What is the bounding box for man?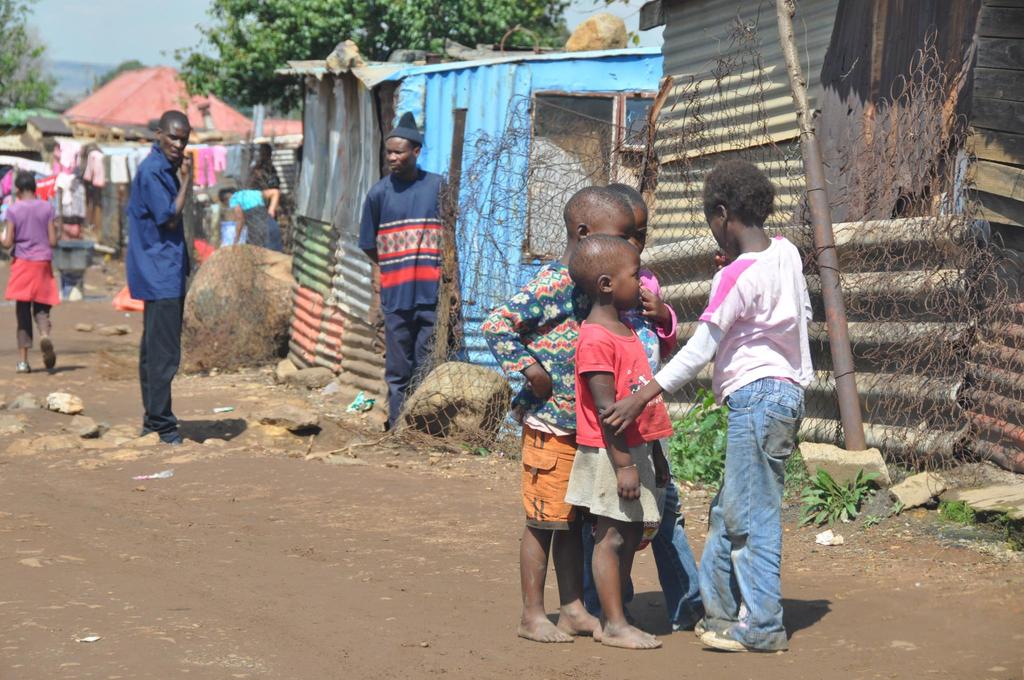
(357,102,460,422).
